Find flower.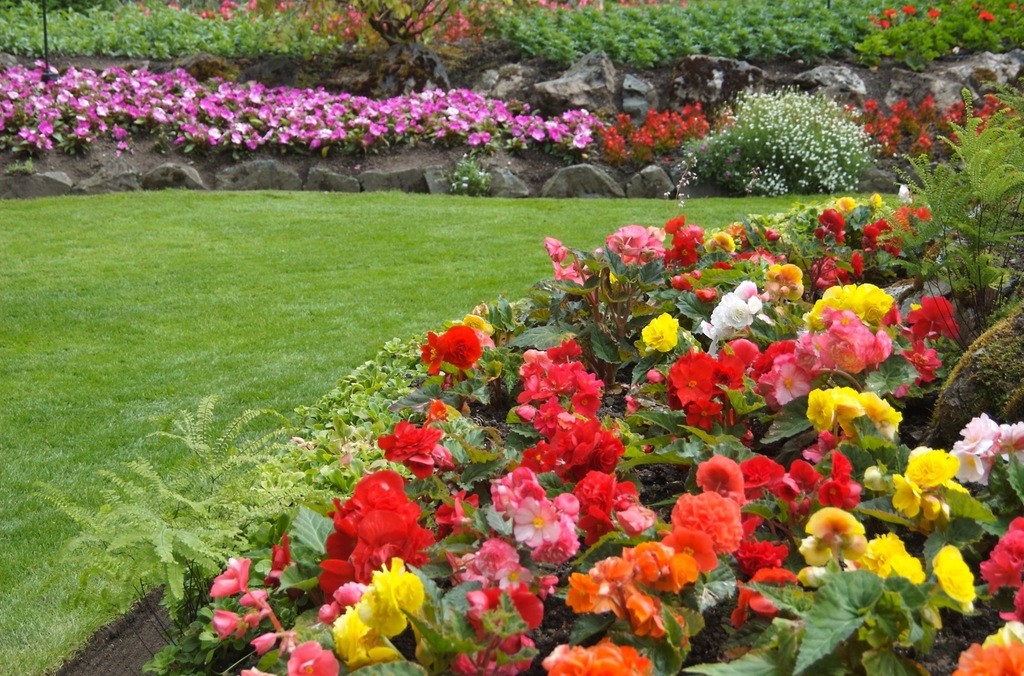
<box>141,4,148,15</box>.
